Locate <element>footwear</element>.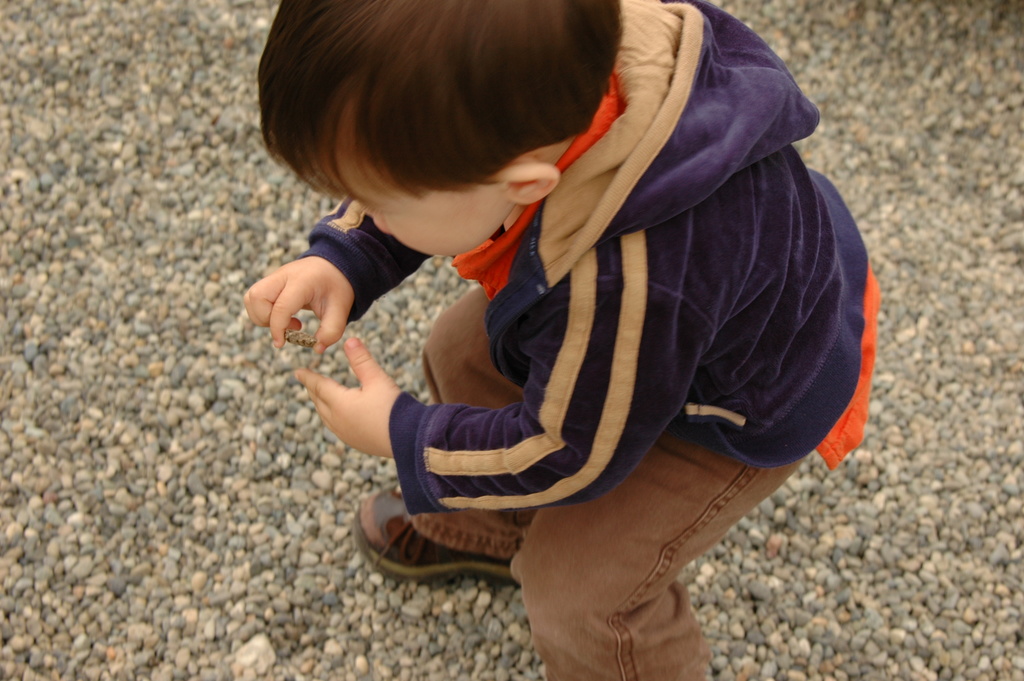
Bounding box: l=353, t=480, r=527, b=591.
